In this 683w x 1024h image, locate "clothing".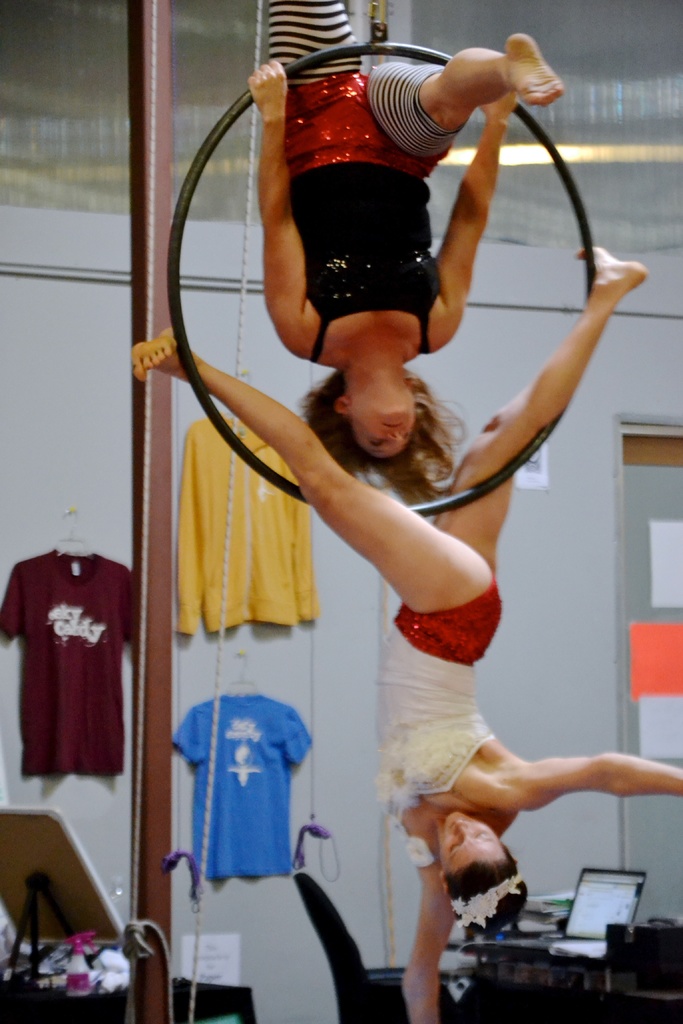
Bounding box: BBox(373, 564, 504, 813).
